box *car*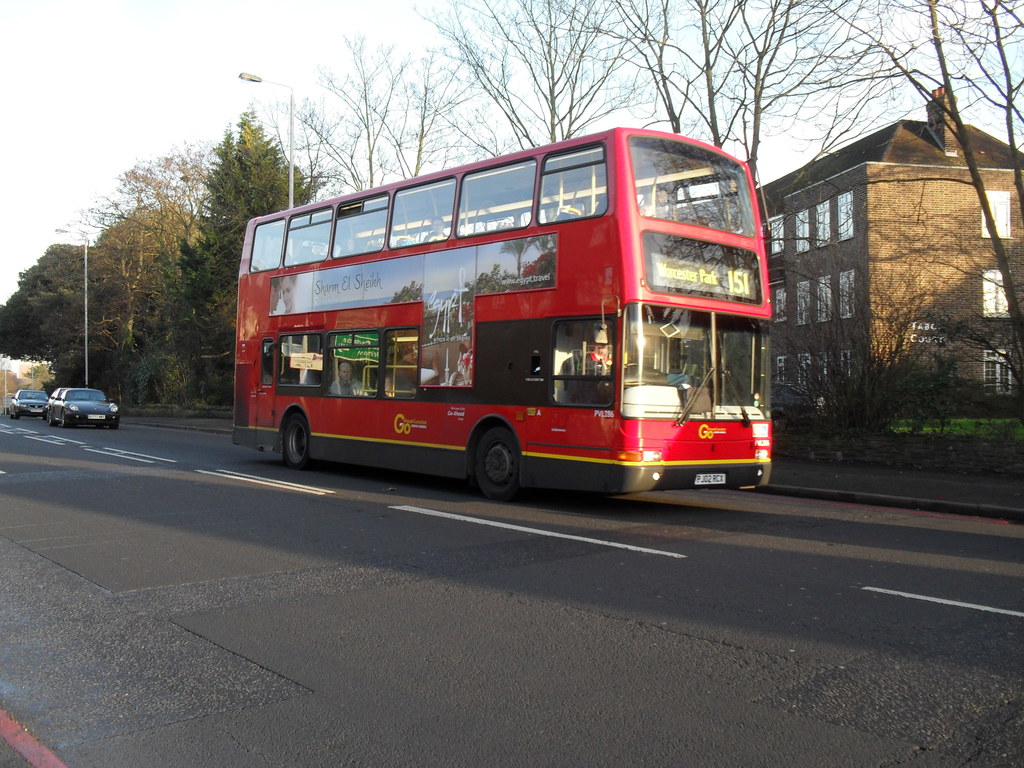
locate(44, 386, 67, 426)
